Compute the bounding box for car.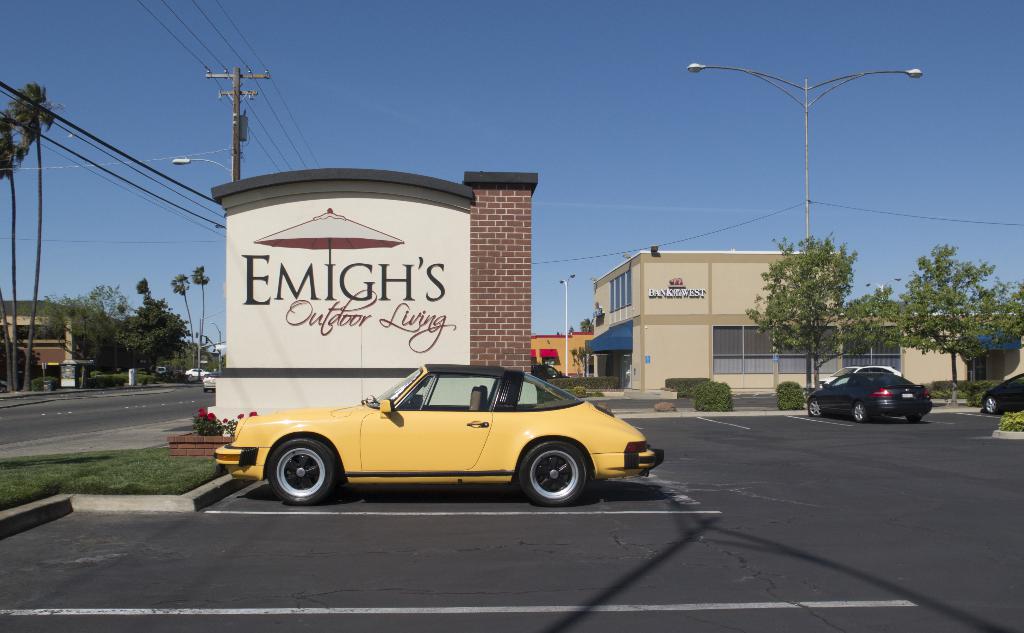
locate(216, 358, 661, 505).
